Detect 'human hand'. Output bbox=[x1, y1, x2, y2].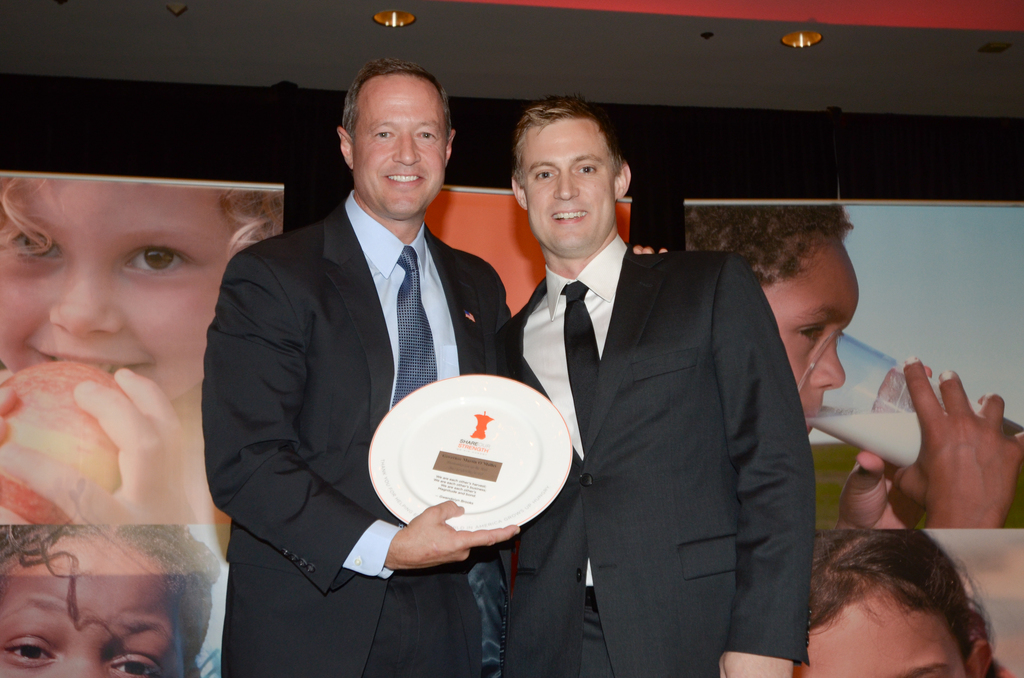
bbox=[883, 367, 1018, 541].
